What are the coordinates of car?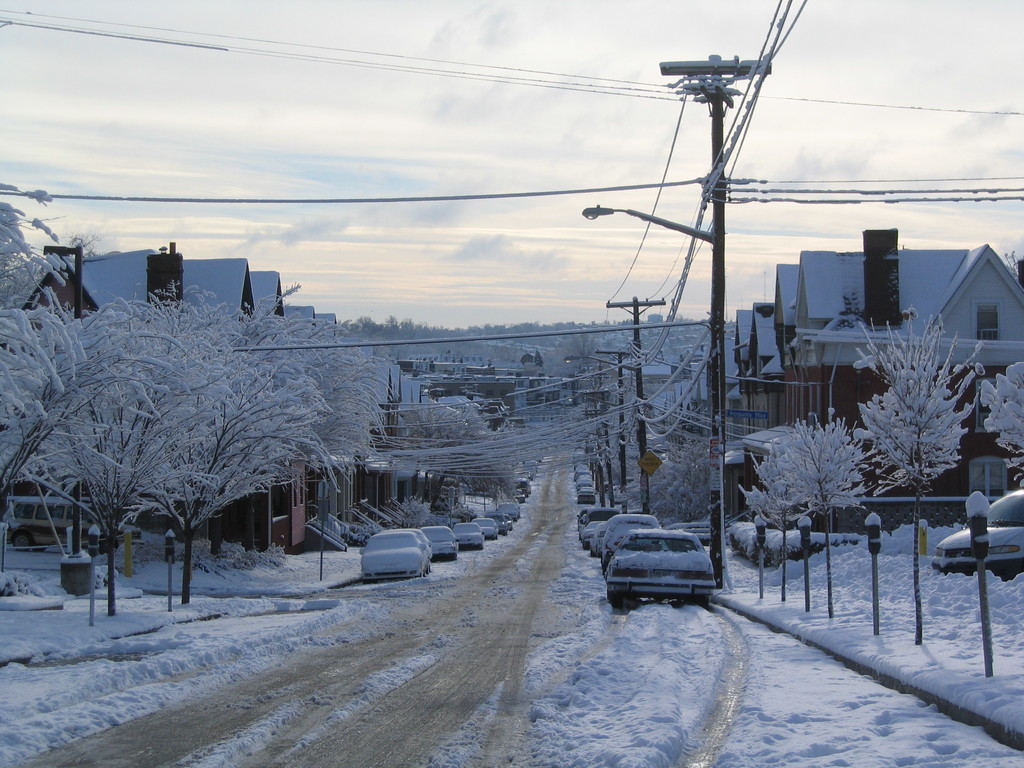
595/509/662/570.
